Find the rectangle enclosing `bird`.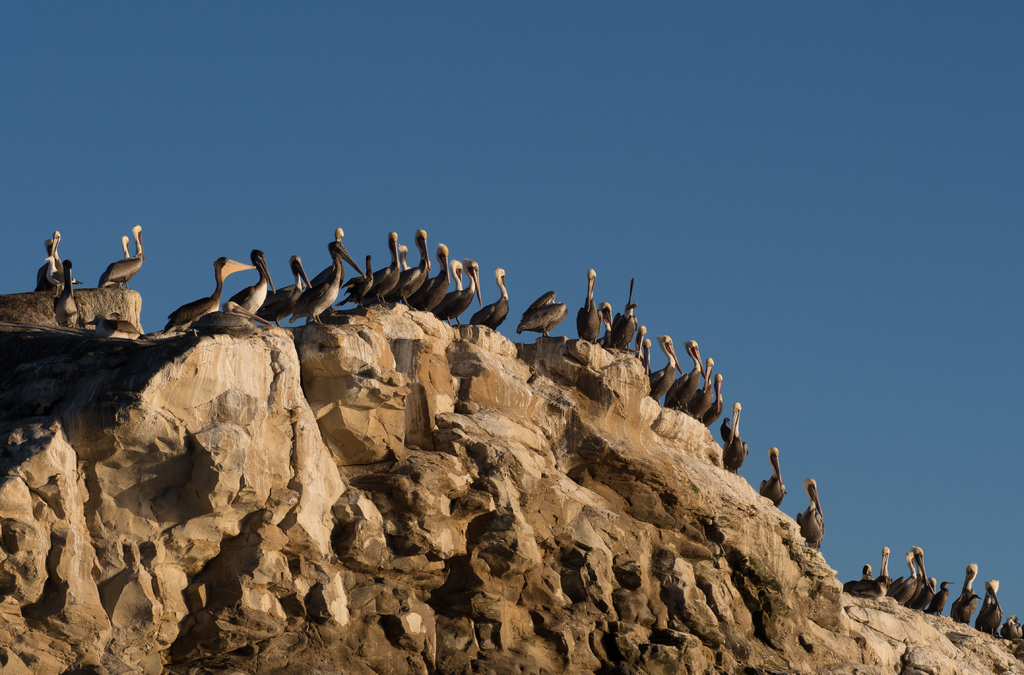
BBox(51, 264, 84, 339).
